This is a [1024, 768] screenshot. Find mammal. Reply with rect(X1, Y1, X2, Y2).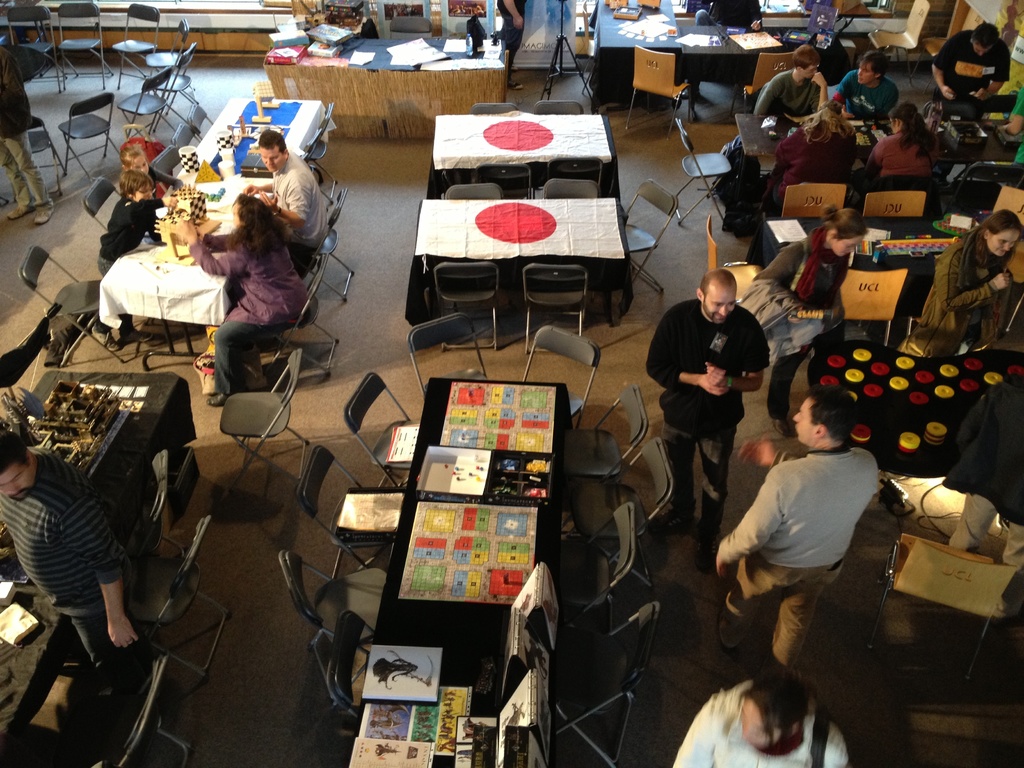
rect(0, 44, 55, 223).
